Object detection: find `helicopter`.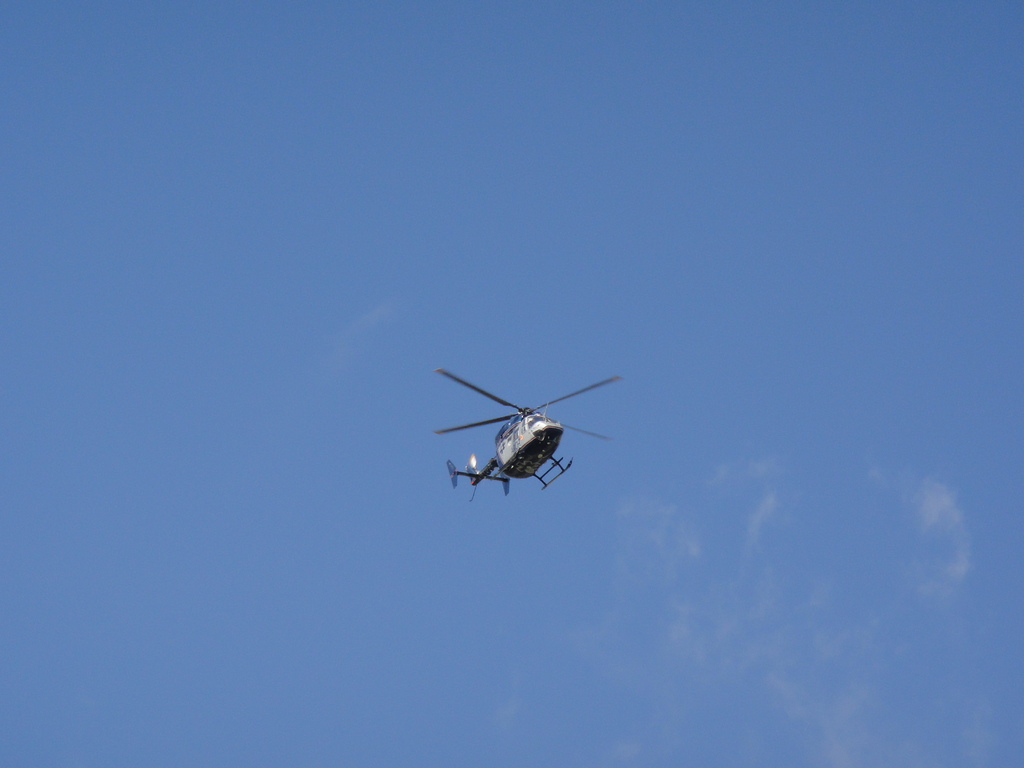
[x1=433, y1=367, x2=622, y2=495].
